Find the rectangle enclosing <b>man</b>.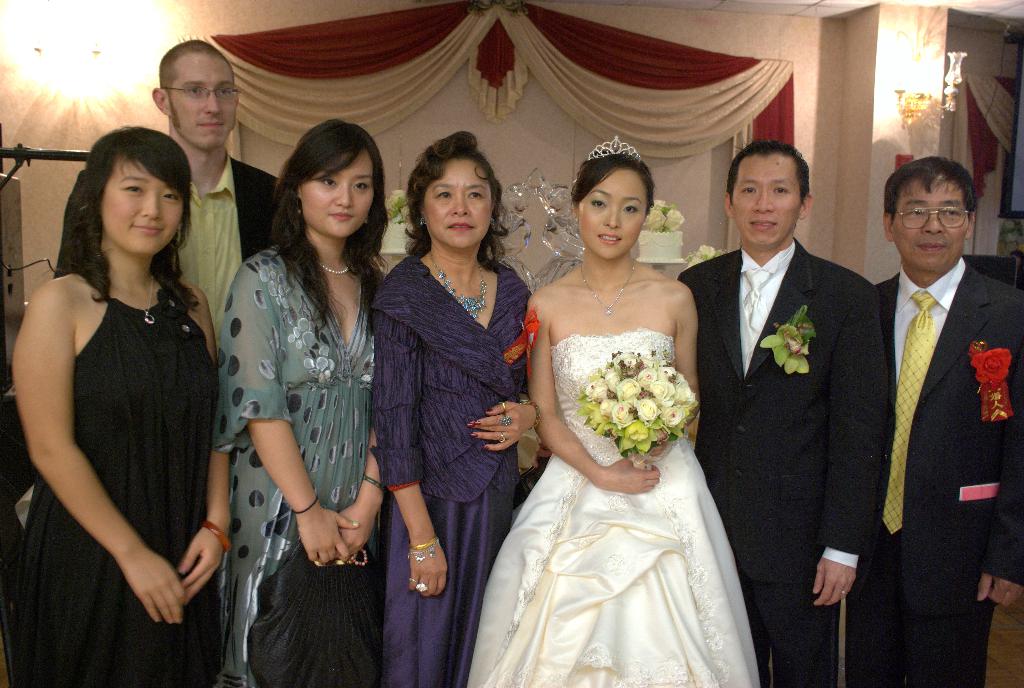
left=851, top=118, right=1015, bottom=654.
